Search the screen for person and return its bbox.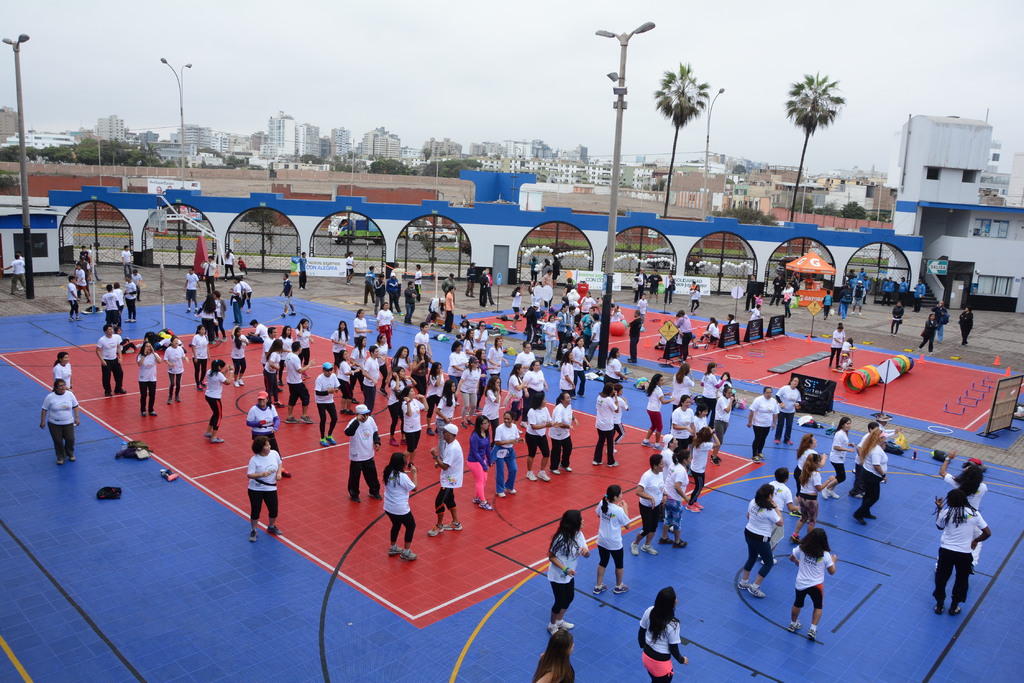
Found: [left=639, top=374, right=675, bottom=454].
